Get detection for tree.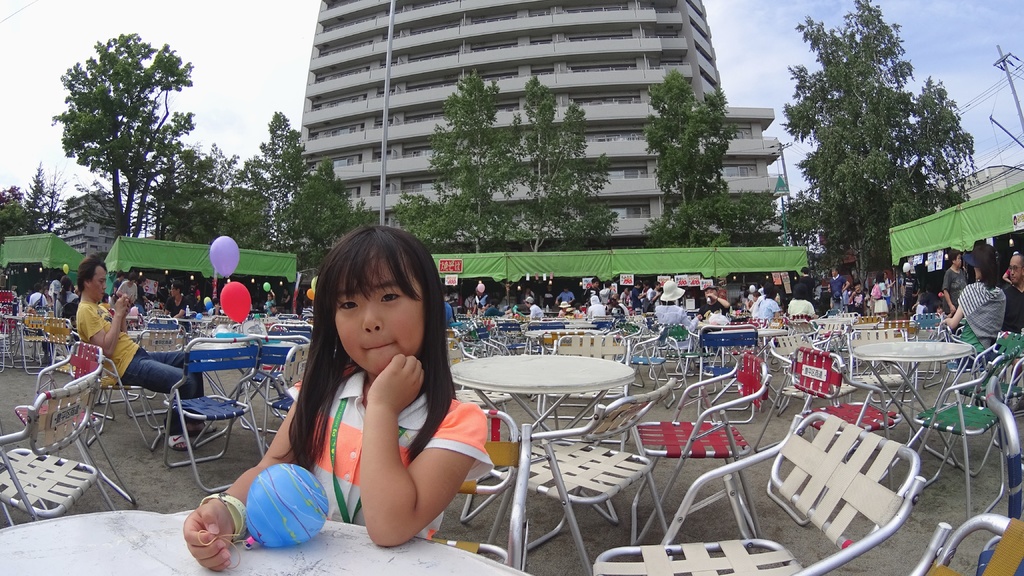
Detection: 179:133:275:257.
